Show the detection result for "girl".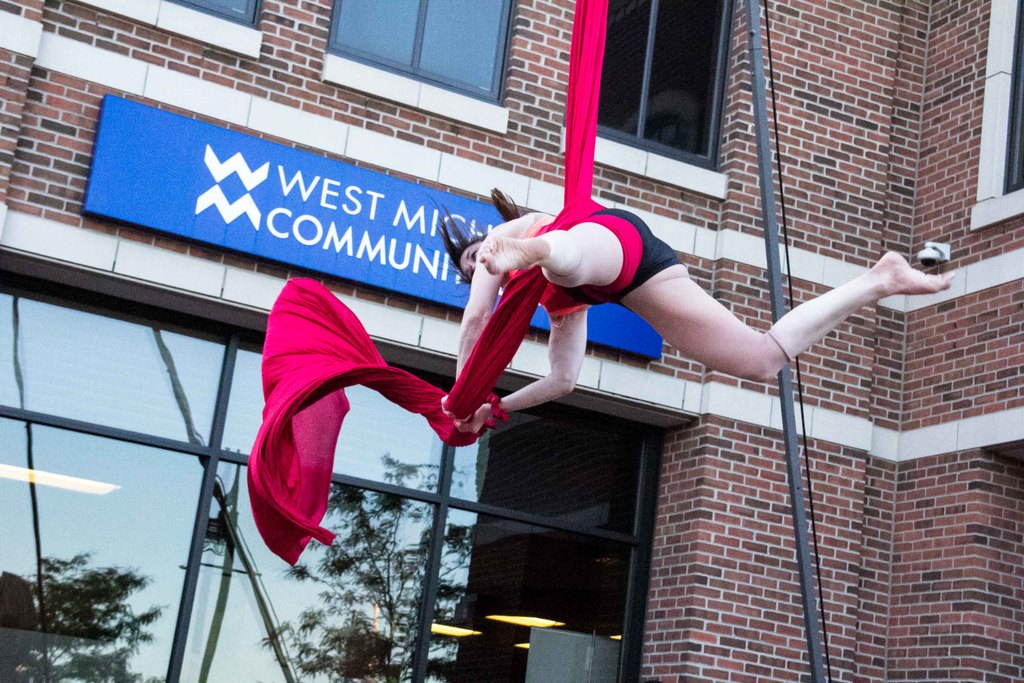
locate(421, 186, 955, 436).
